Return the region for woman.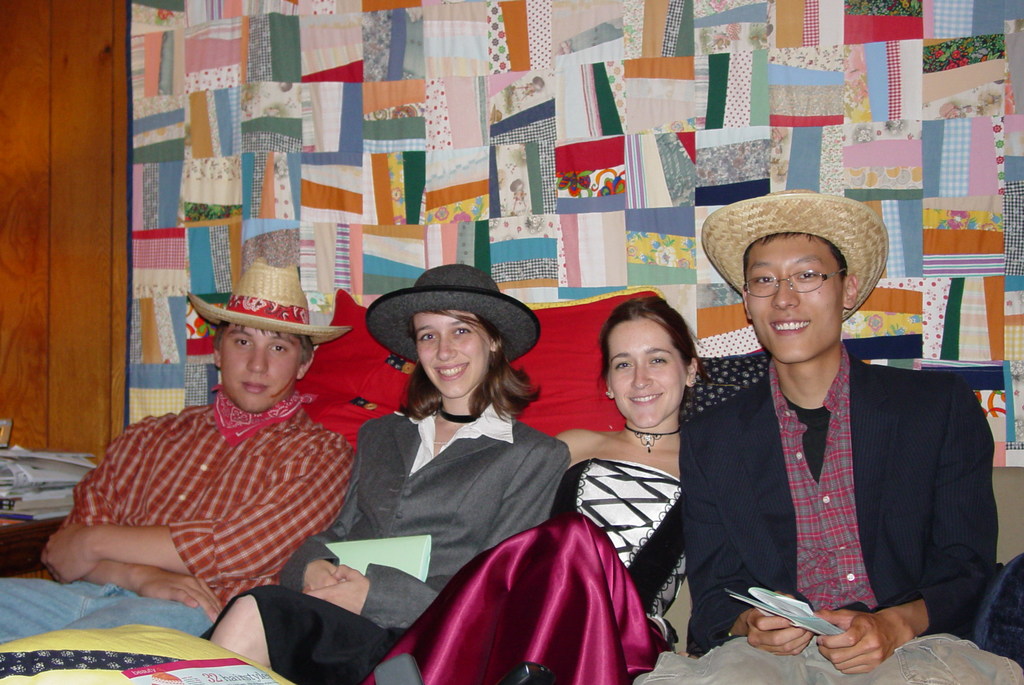
box=[201, 266, 571, 684].
